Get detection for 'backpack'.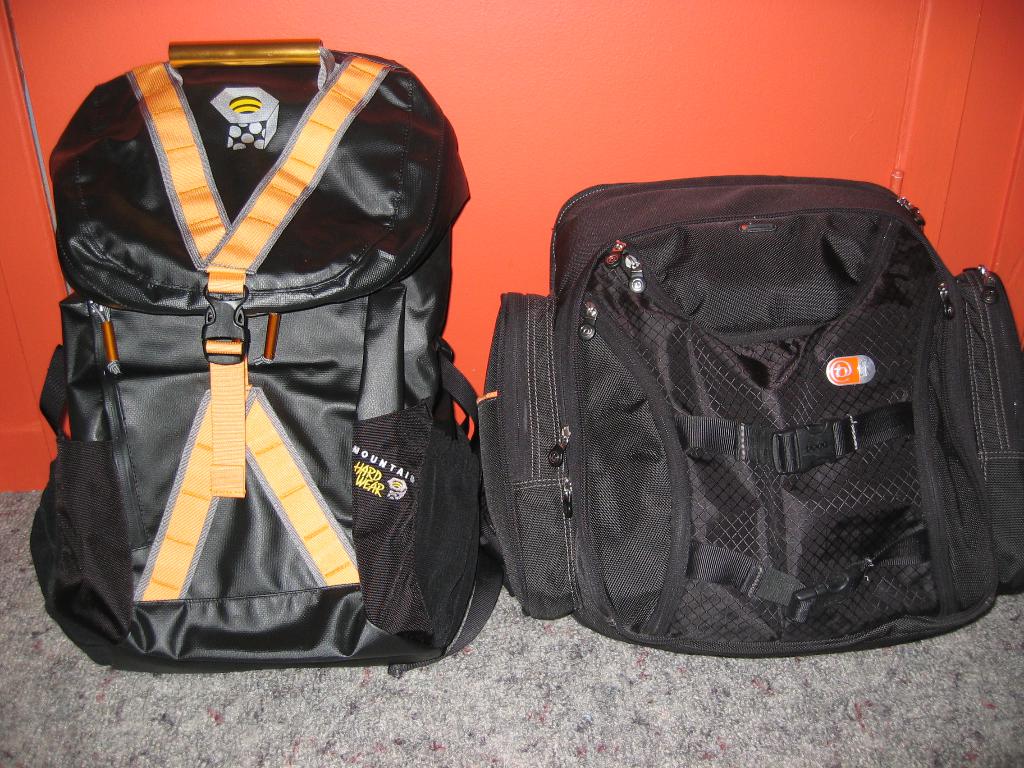
Detection: (469,177,1023,659).
